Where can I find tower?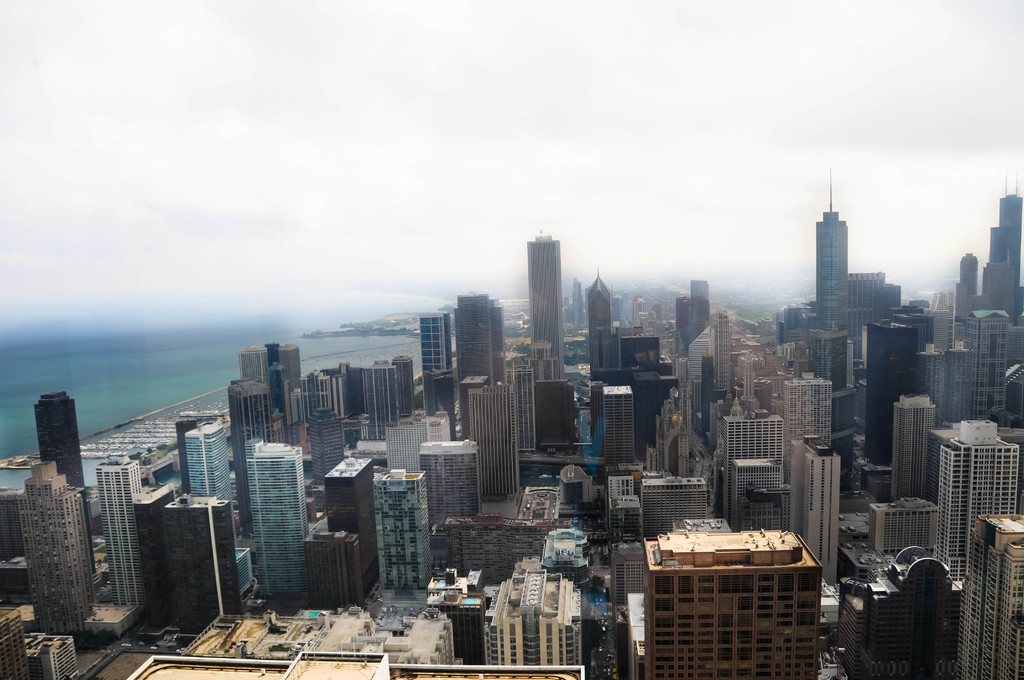
You can find it at <bbox>29, 390, 90, 490</bbox>.
